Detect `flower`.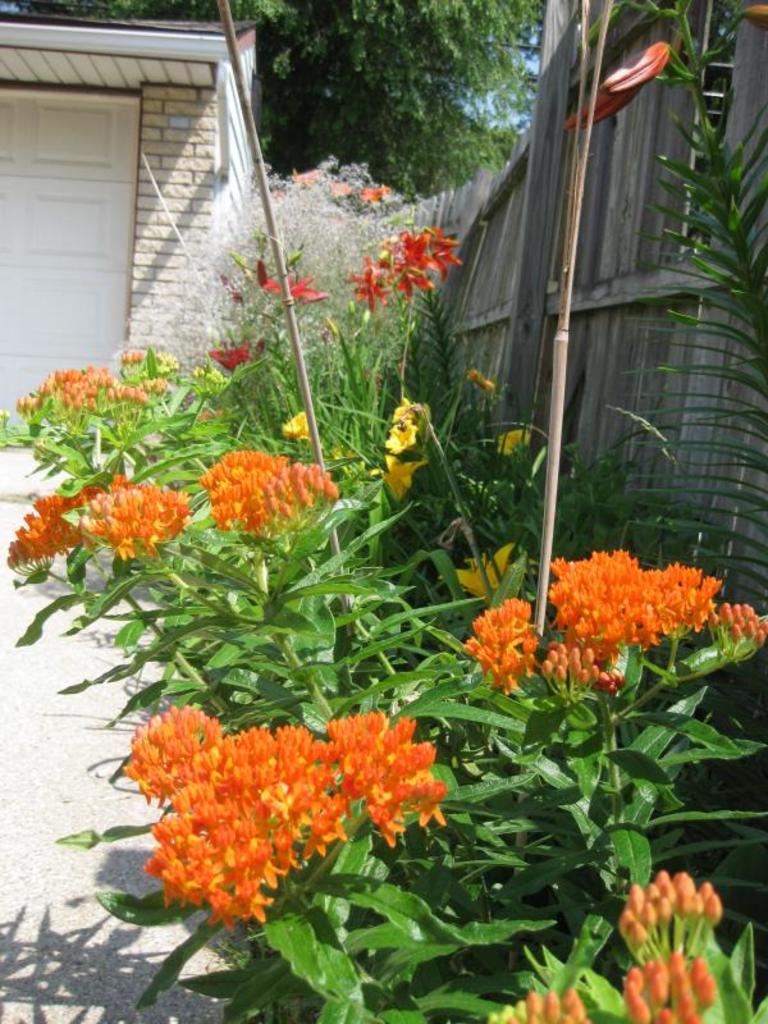
Detected at (383, 451, 435, 500).
